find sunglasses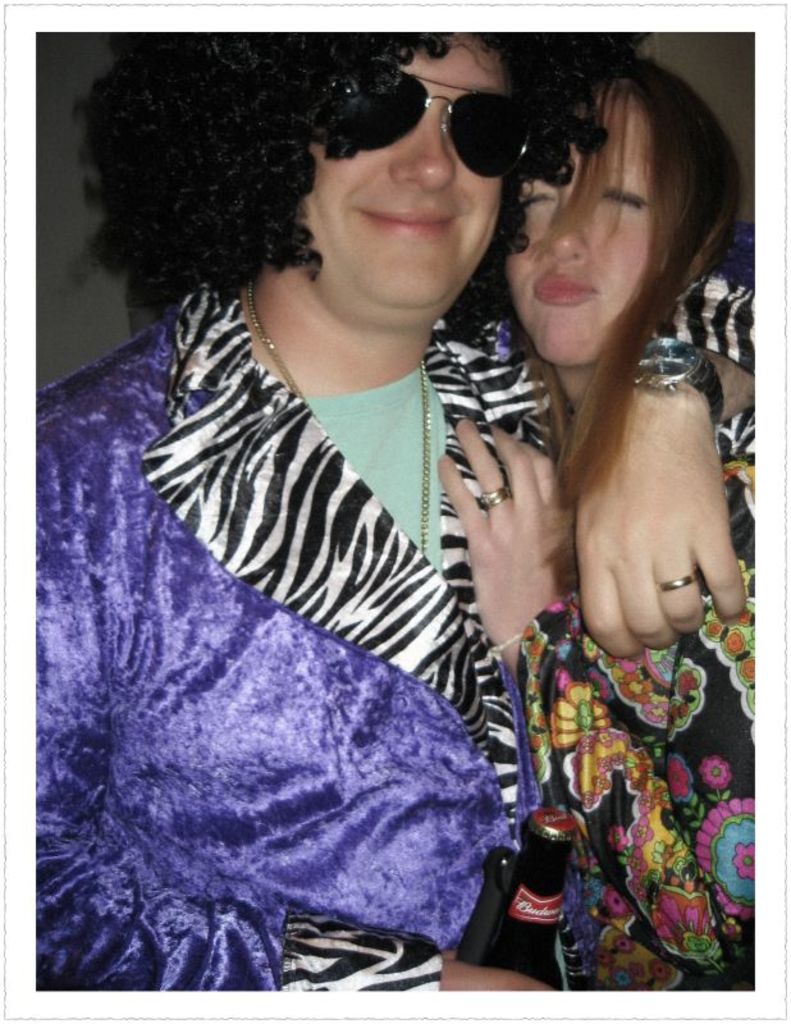
(left=321, top=51, right=532, bottom=174)
